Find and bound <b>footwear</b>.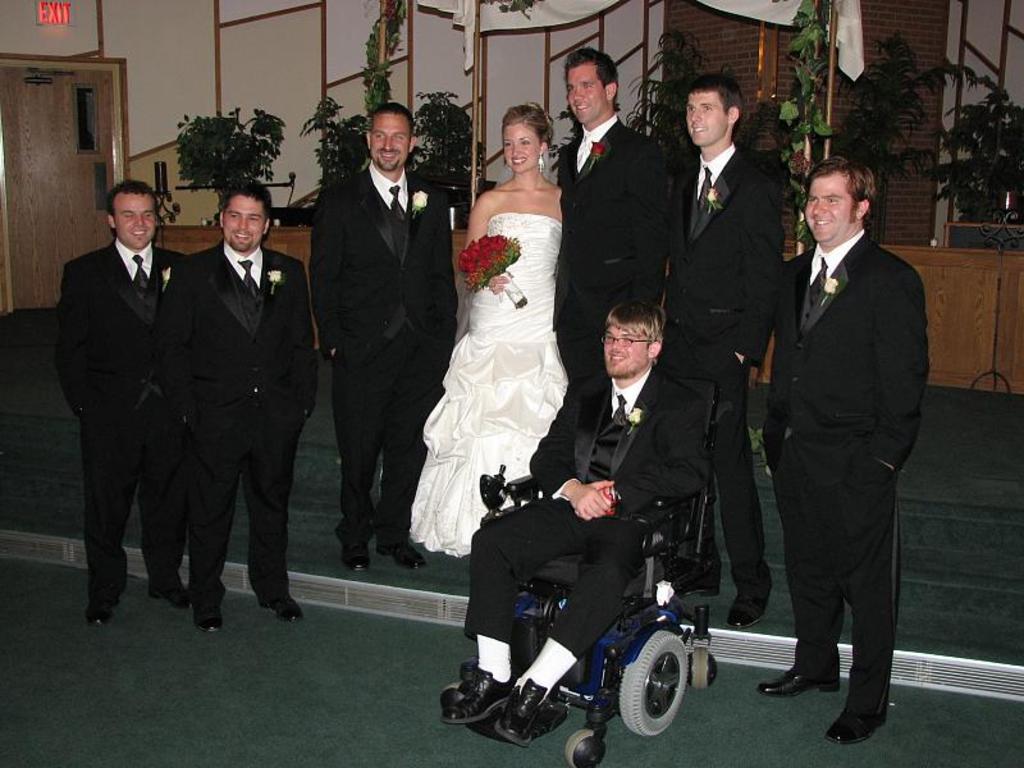
Bound: <region>381, 531, 426, 575</region>.
